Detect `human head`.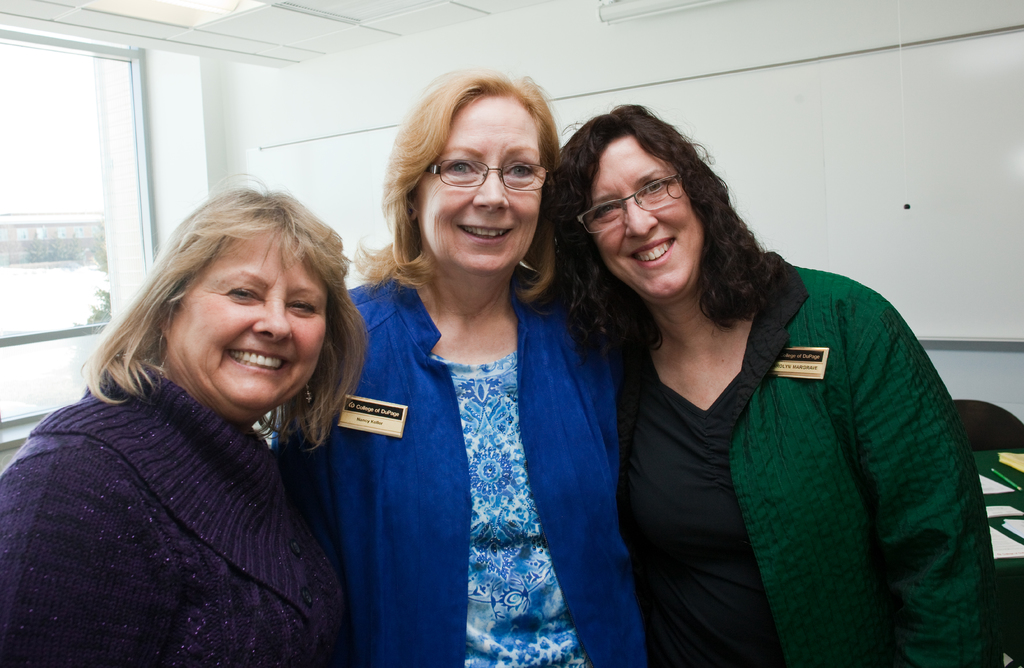
Detected at <region>387, 70, 556, 281</region>.
